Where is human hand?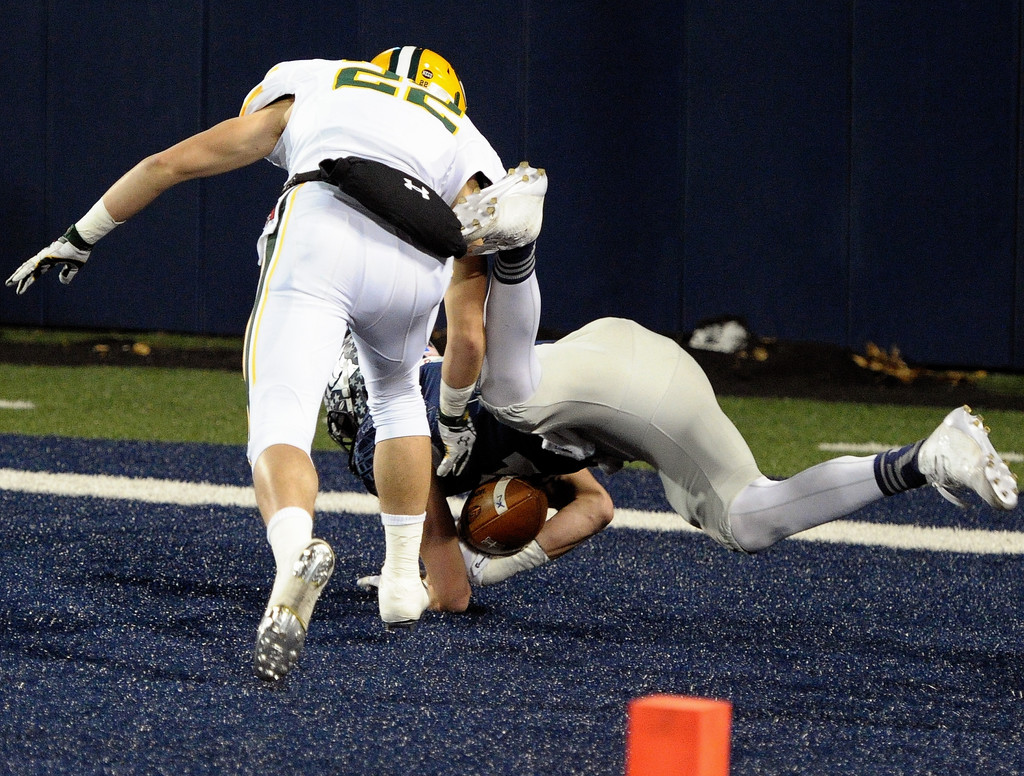
460,539,488,588.
